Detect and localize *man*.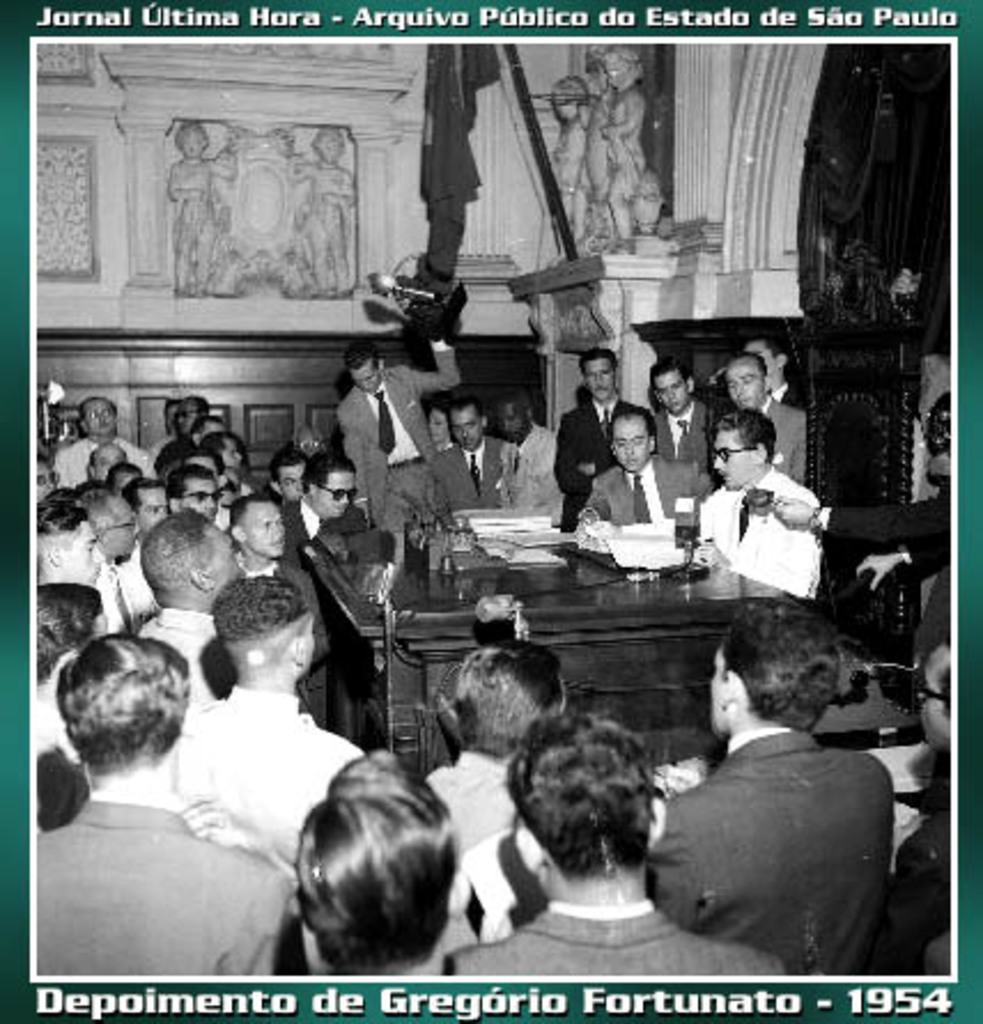
Localized at [left=60, top=395, right=158, bottom=496].
